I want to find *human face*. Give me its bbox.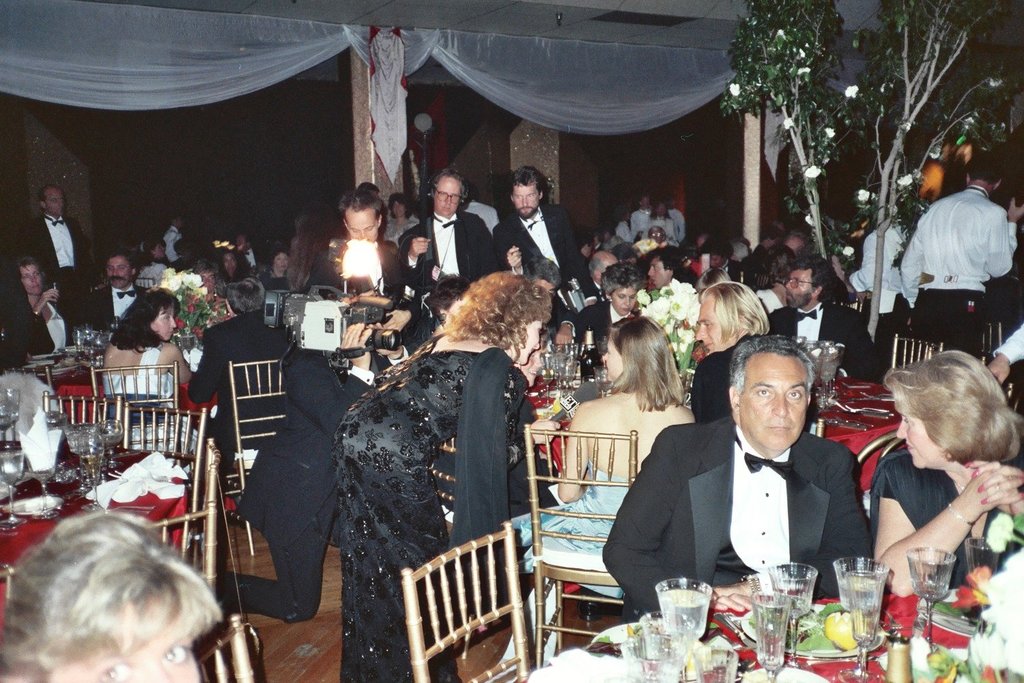
pyautogui.locateOnScreen(107, 255, 131, 288).
